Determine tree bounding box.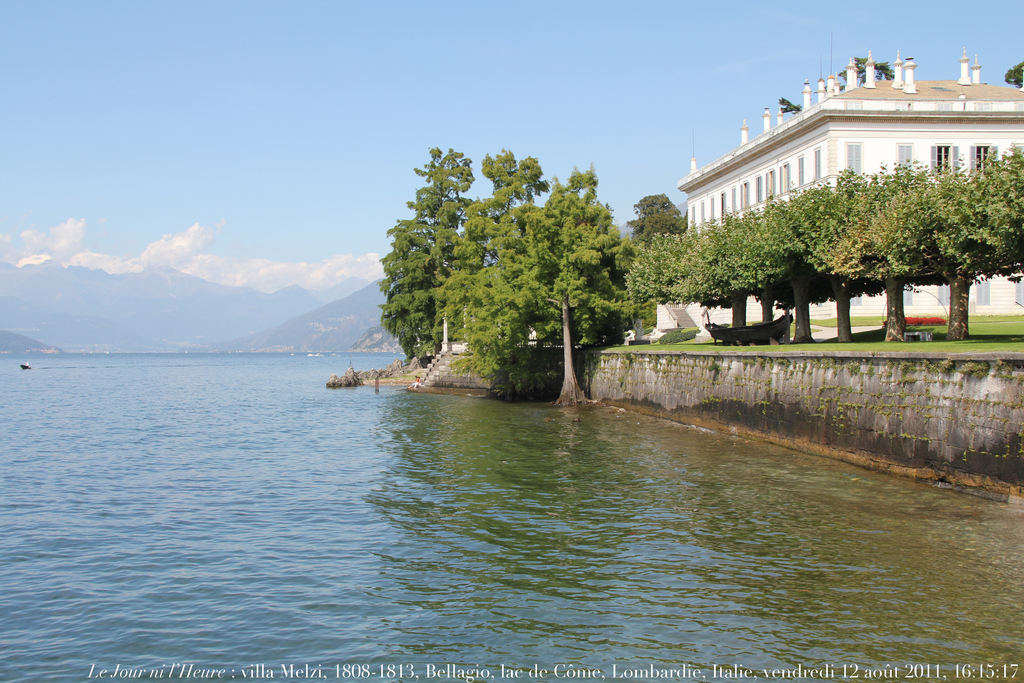
Determined: left=778, top=97, right=804, bottom=114.
